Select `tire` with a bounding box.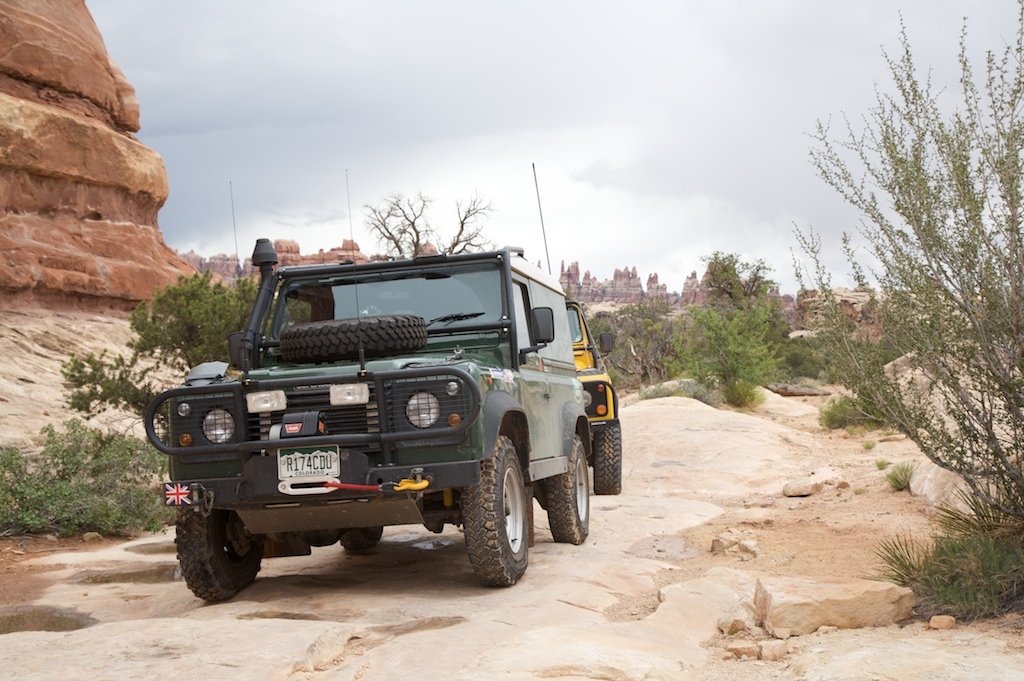
bbox=[595, 424, 619, 493].
